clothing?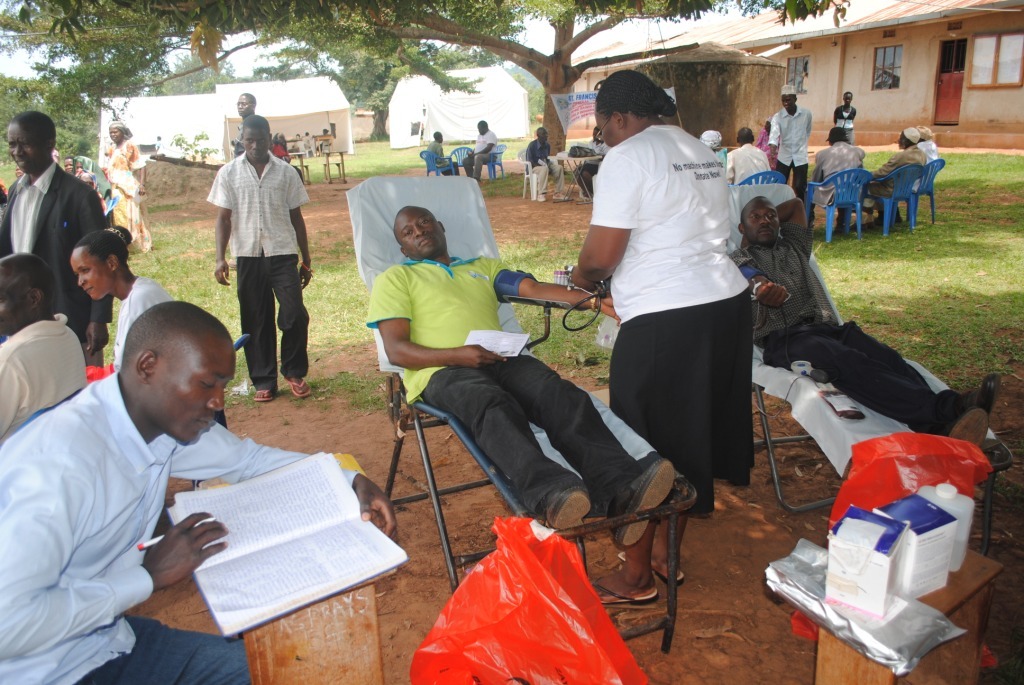
box(0, 376, 311, 684)
